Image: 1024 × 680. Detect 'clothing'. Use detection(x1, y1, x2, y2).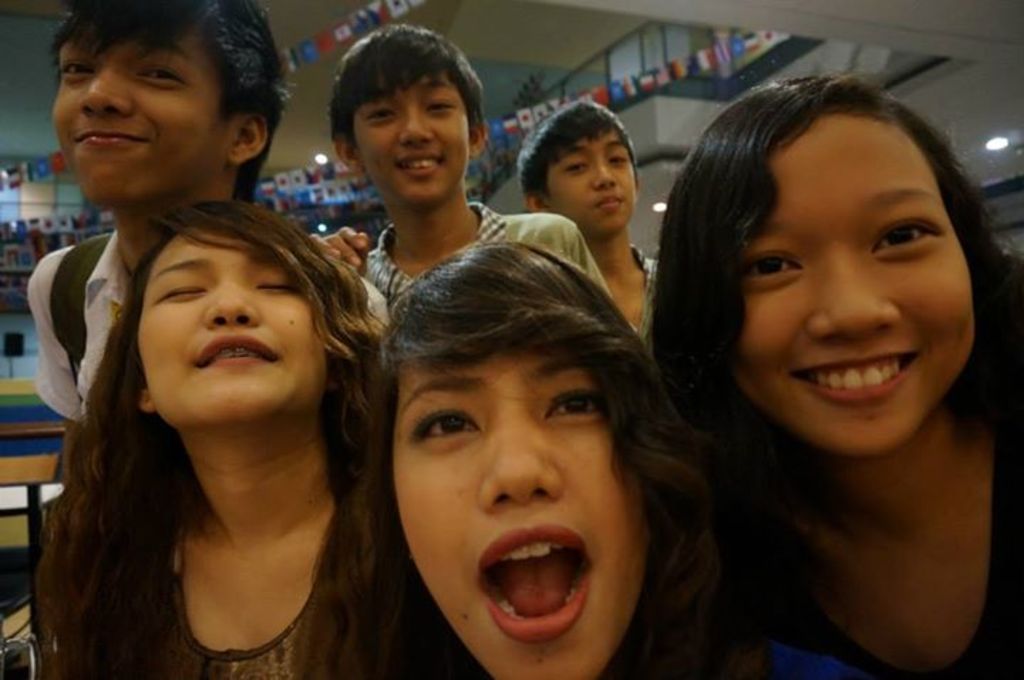
detection(46, 448, 438, 679).
